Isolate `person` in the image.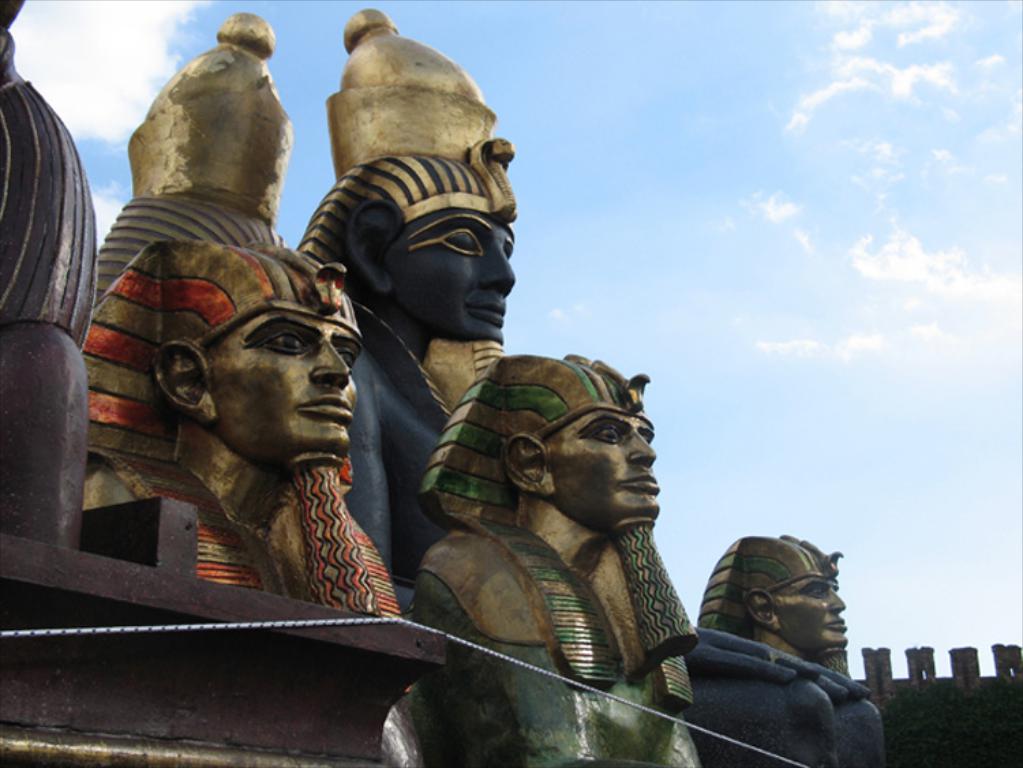
Isolated region: bbox=[697, 535, 850, 683].
